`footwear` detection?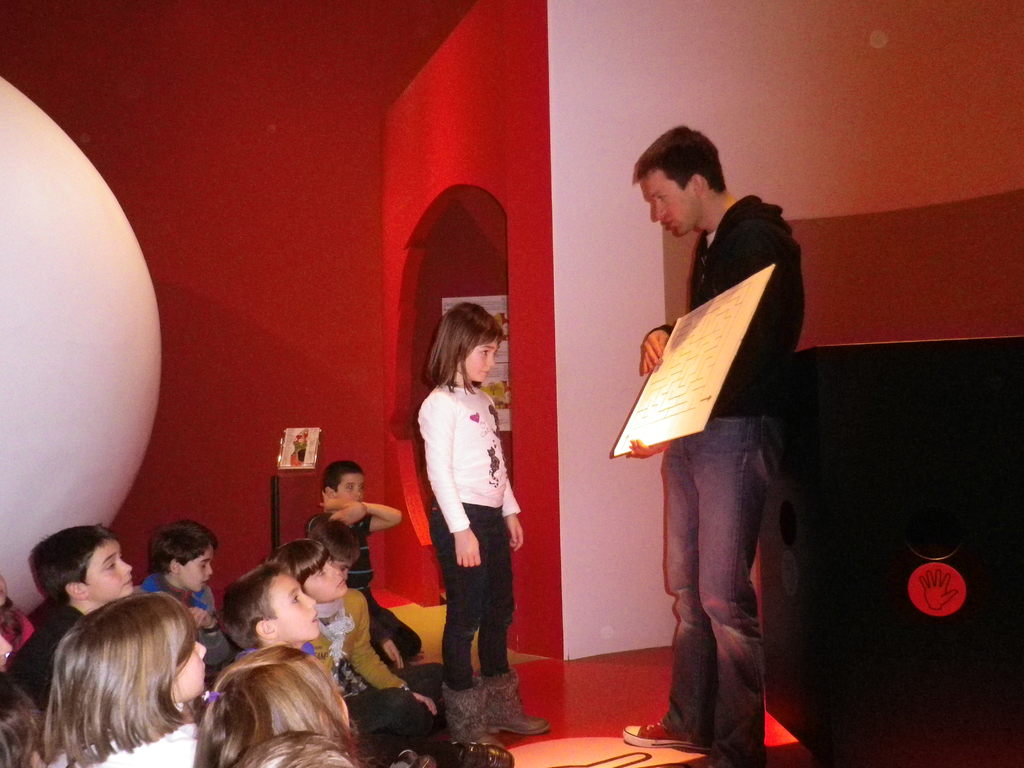
Rect(618, 723, 713, 753)
